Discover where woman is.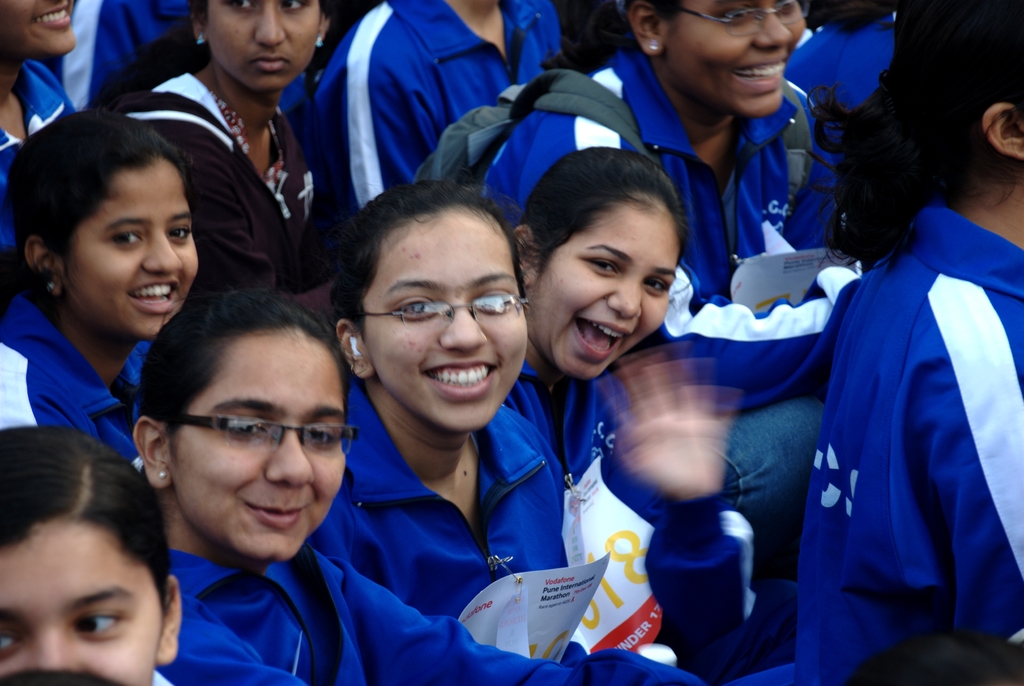
Discovered at (90,0,324,306).
